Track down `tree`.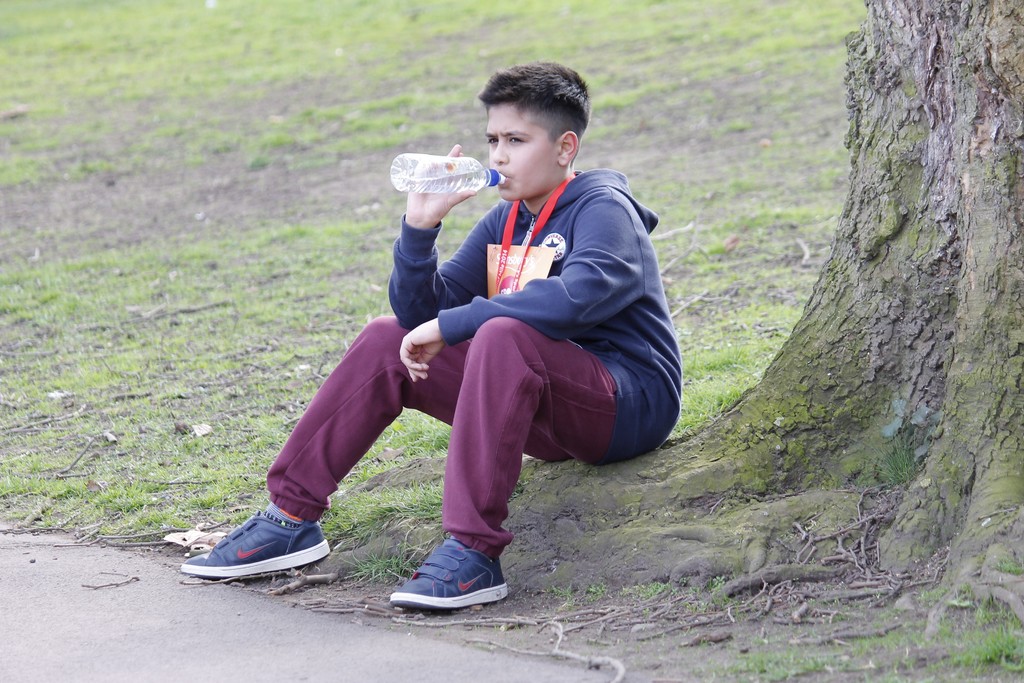
Tracked to BBox(561, 4, 1023, 638).
